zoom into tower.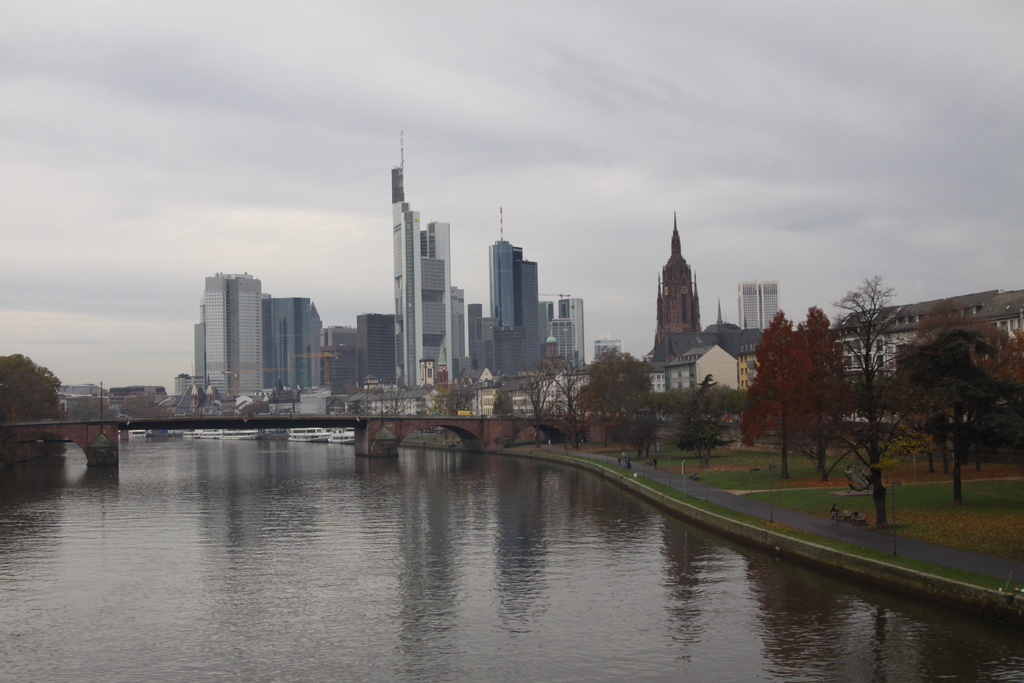
Zoom target: 657:211:691:365.
